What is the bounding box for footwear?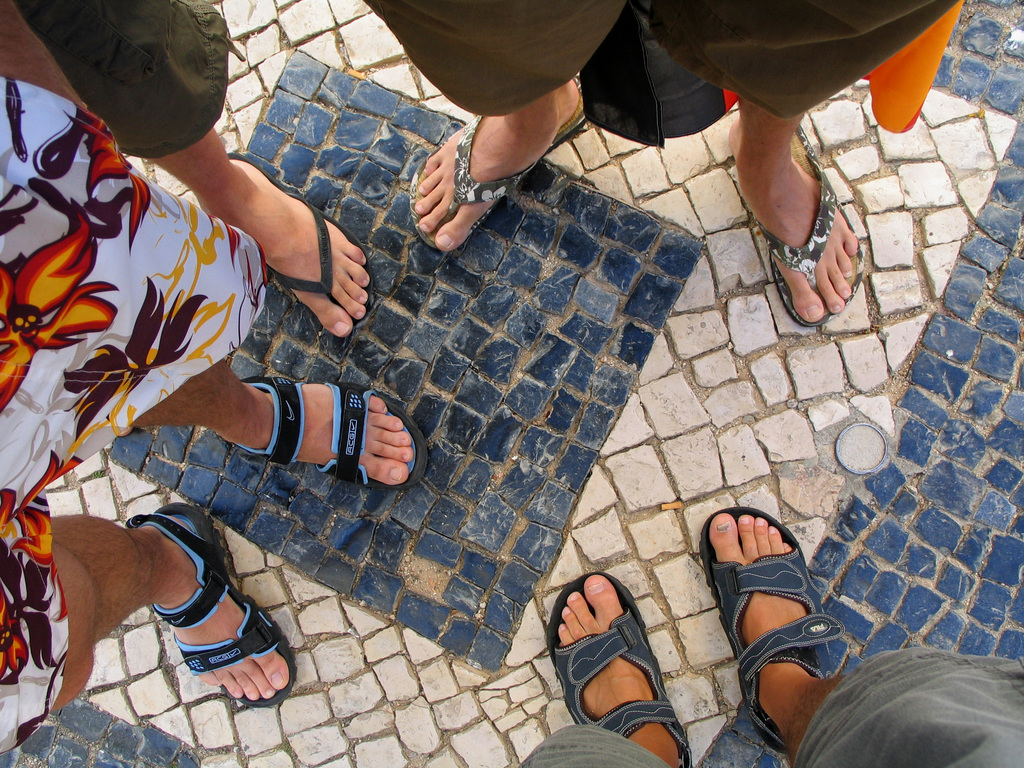
x1=405 y1=115 x2=596 y2=254.
